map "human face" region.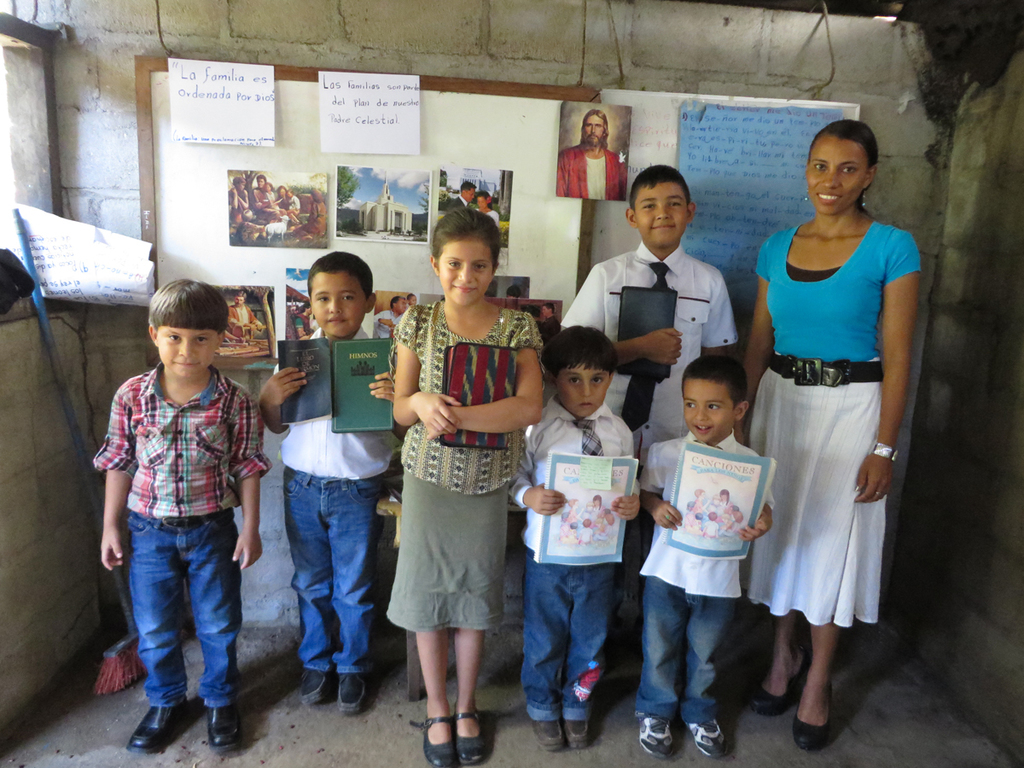
Mapped to 555, 371, 613, 421.
